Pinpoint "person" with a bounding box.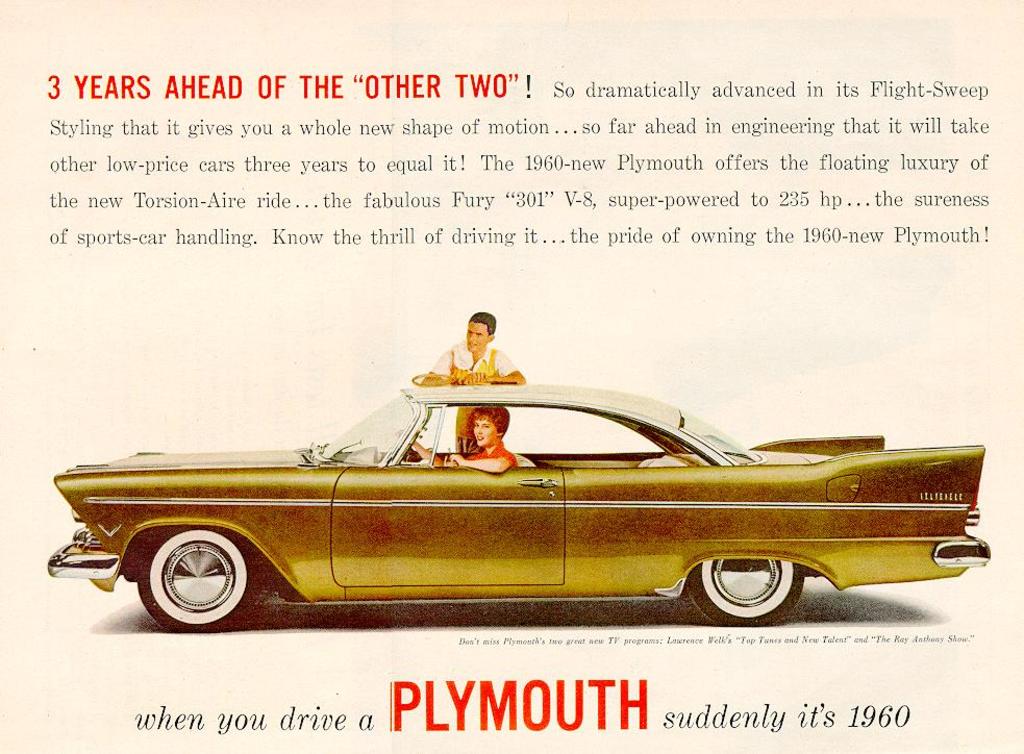
crop(430, 317, 525, 454).
